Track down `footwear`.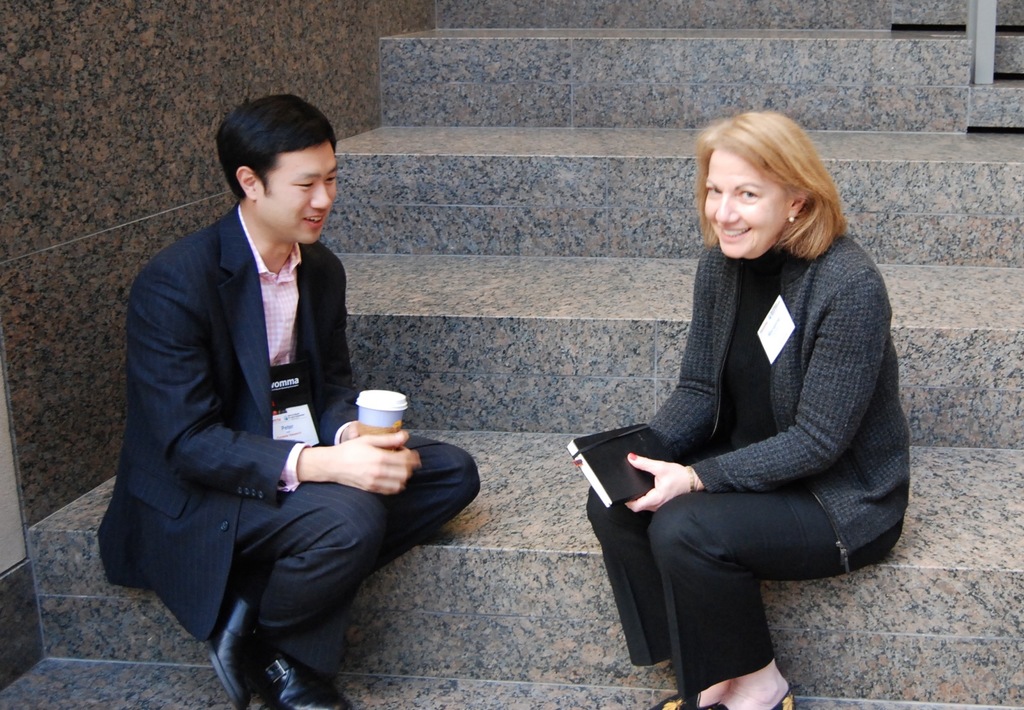
Tracked to 204/590/270/709.
